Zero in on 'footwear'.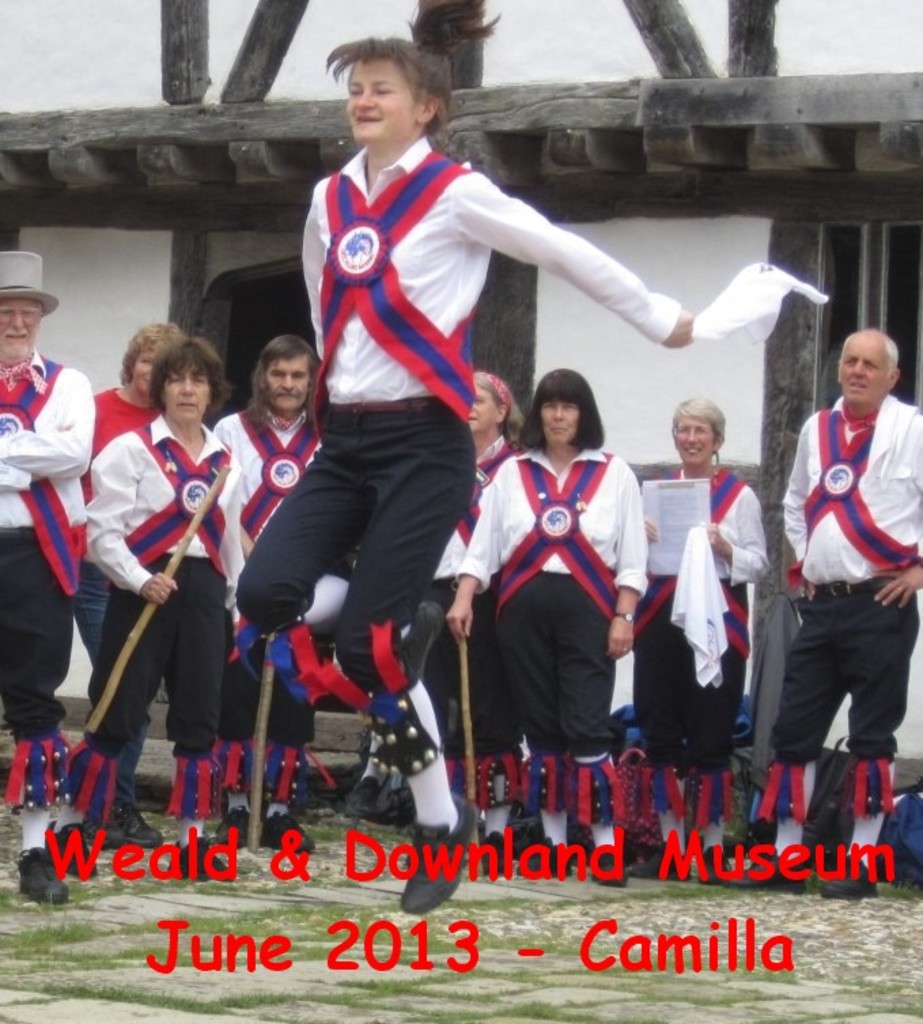
Zeroed in: crop(52, 819, 98, 884).
